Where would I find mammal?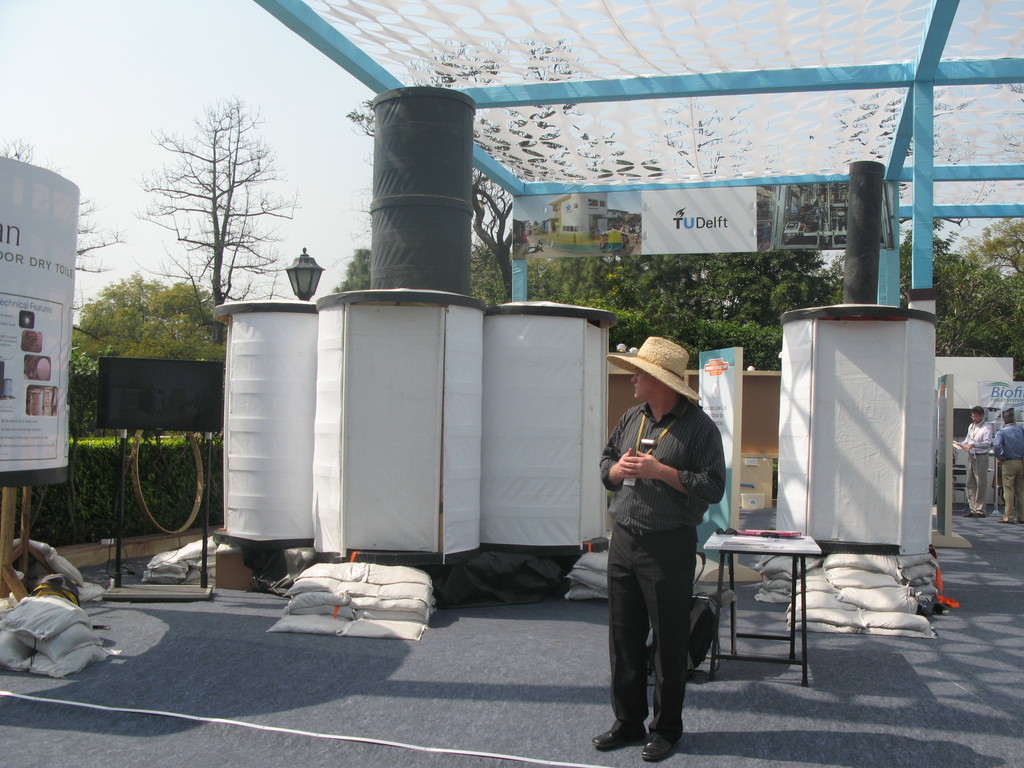
At left=572, top=335, right=737, bottom=735.
